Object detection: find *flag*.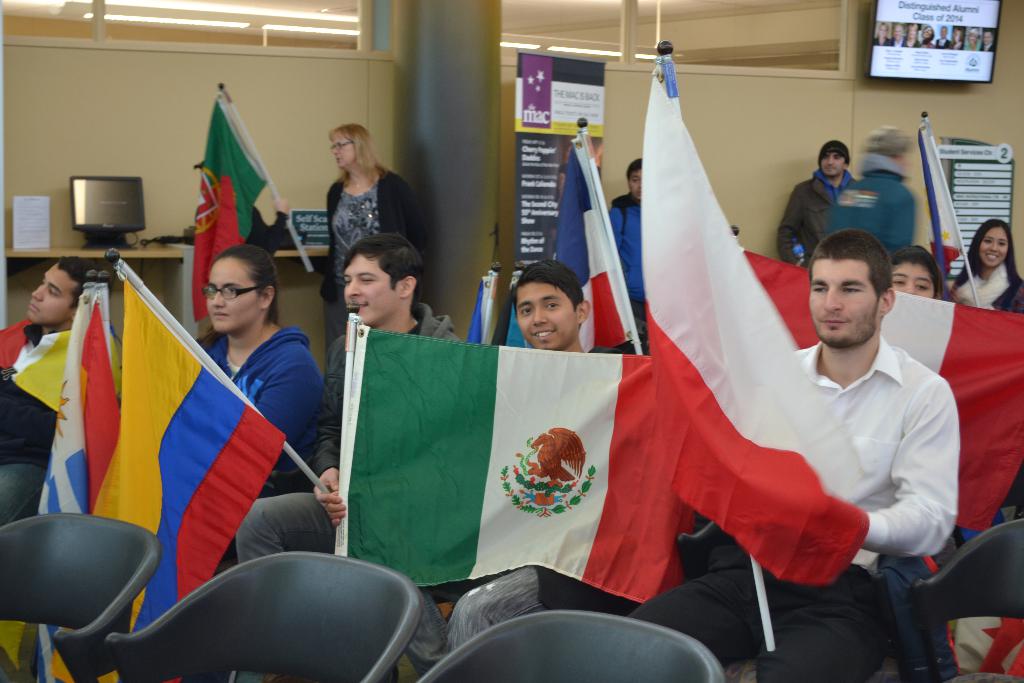
left=937, top=561, right=1023, bottom=680.
